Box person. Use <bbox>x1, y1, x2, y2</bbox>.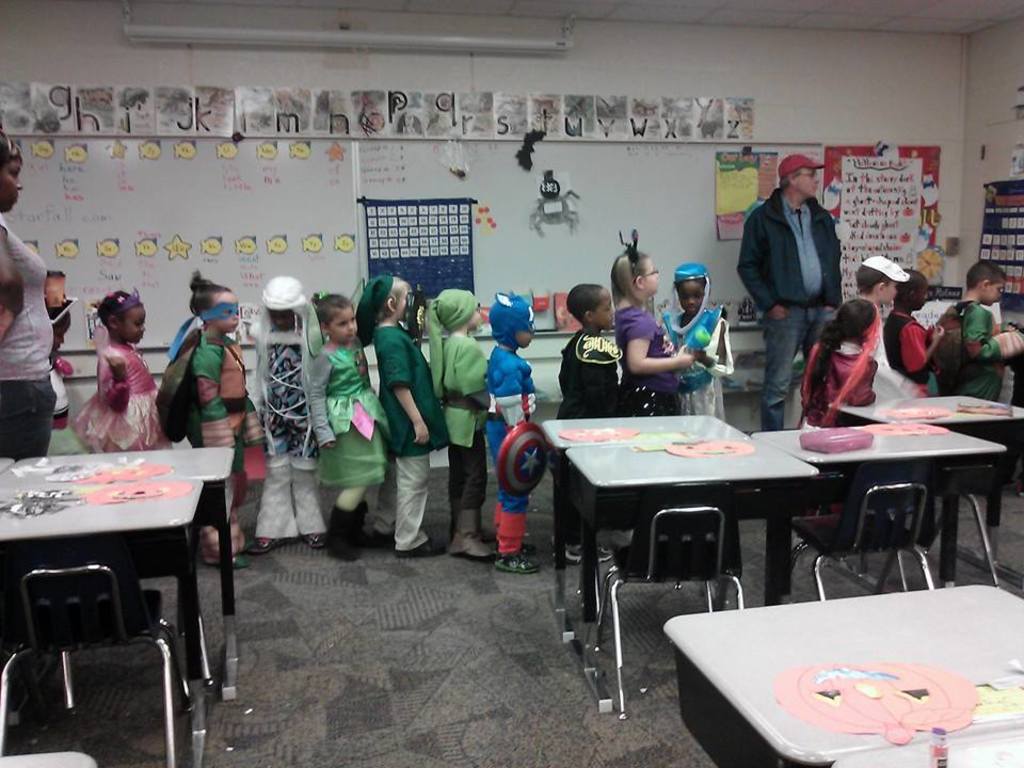
<bbox>347, 273, 451, 549</bbox>.
